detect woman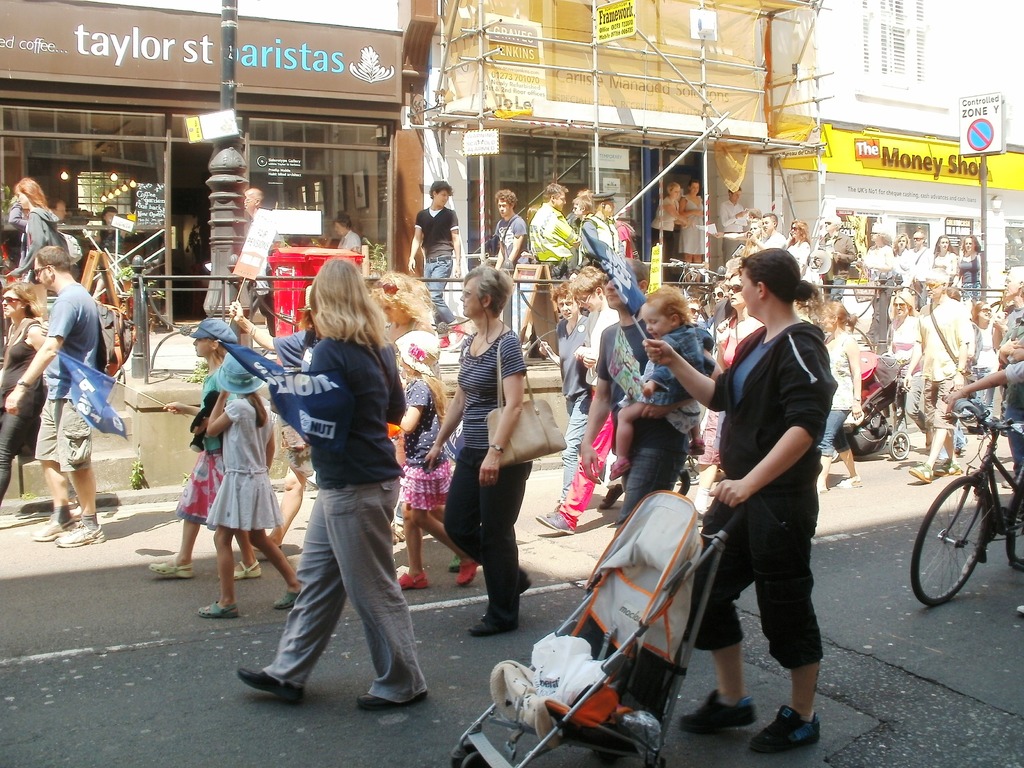
[left=6, top=172, right=77, bottom=286]
